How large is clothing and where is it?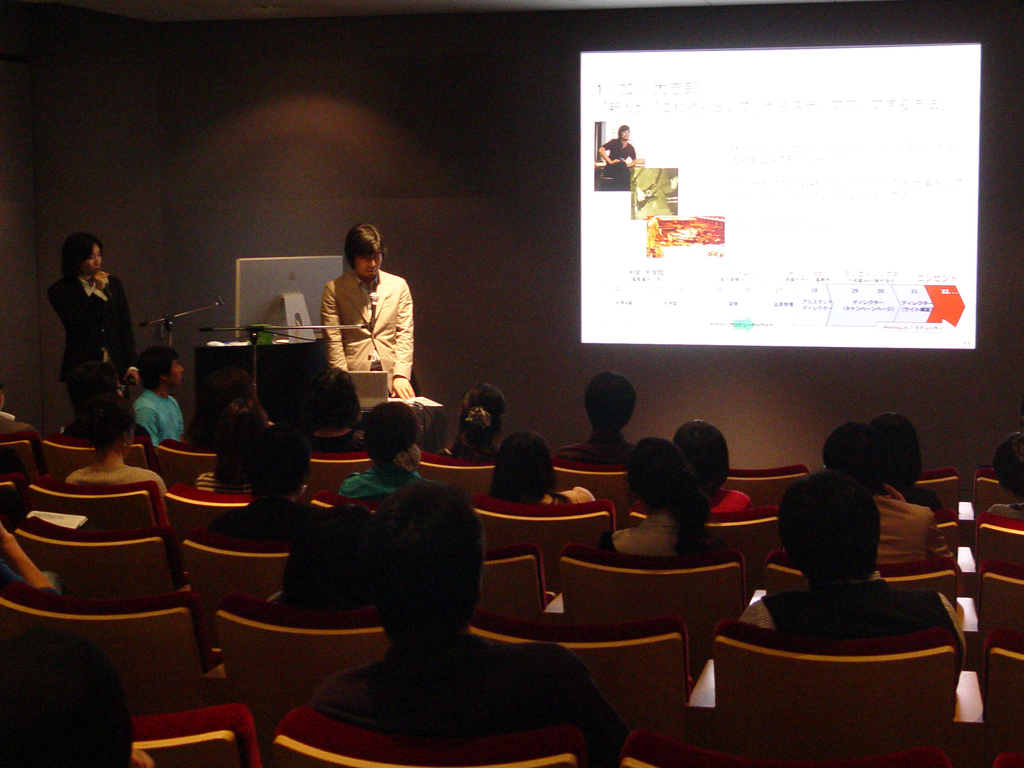
Bounding box: [558,423,639,465].
